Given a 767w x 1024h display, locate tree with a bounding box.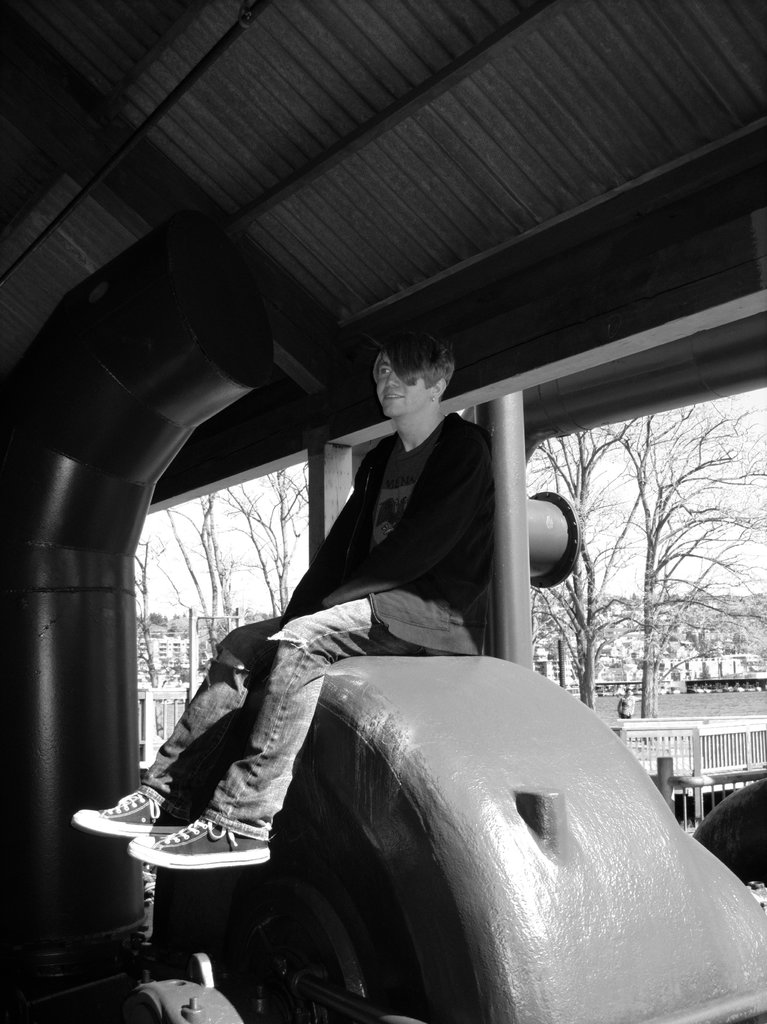
Located: x1=134, y1=505, x2=178, y2=685.
